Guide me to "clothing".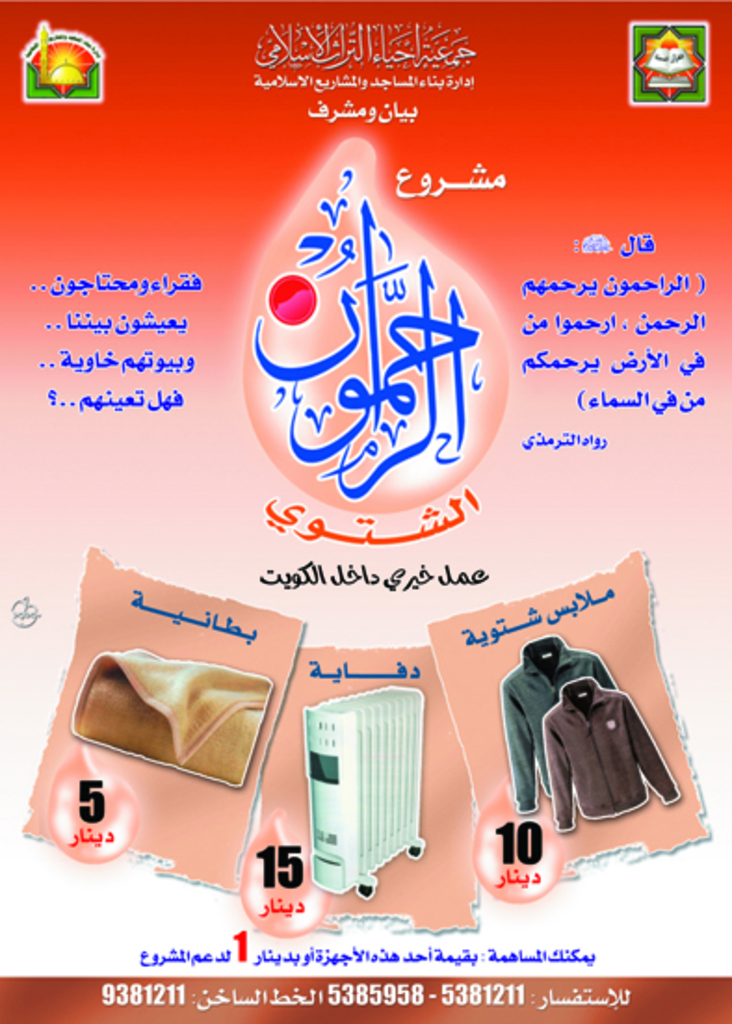
Guidance: {"left": 518, "top": 637, "right": 613, "bottom": 810}.
